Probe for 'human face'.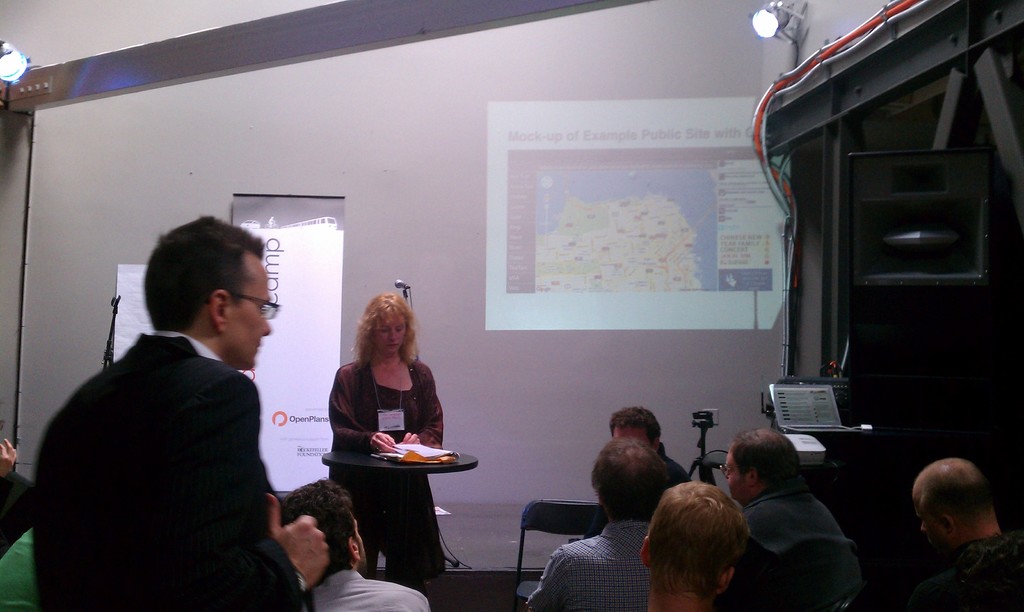
Probe result: 374 314 408 355.
